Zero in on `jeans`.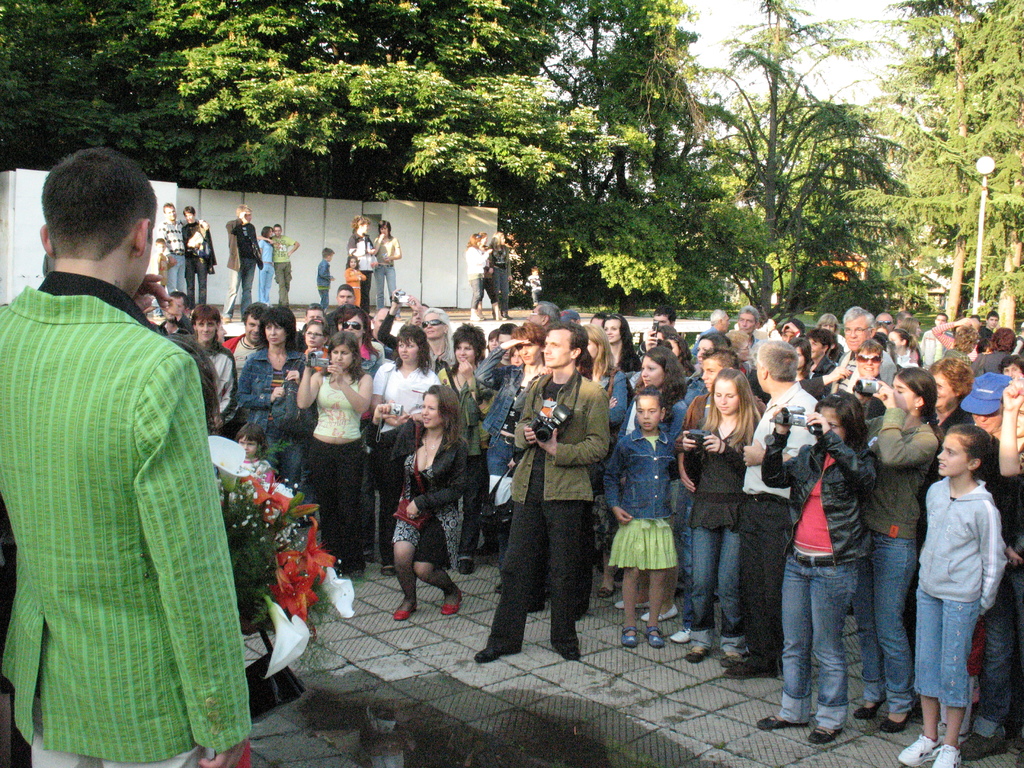
Zeroed in: (256, 264, 276, 305).
